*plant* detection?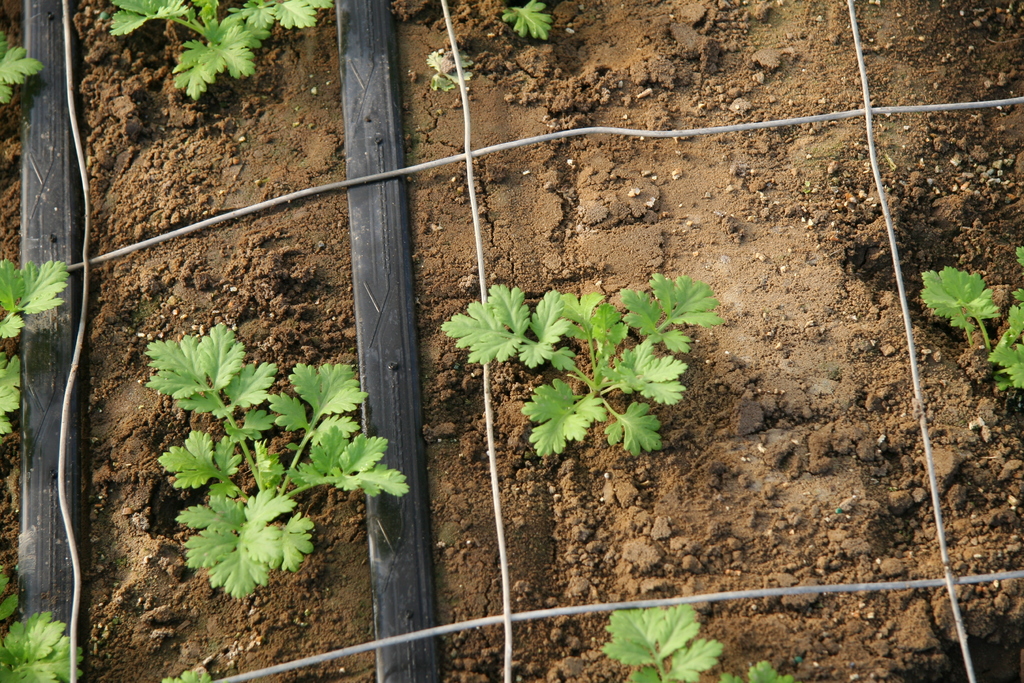
[595, 597, 797, 682]
